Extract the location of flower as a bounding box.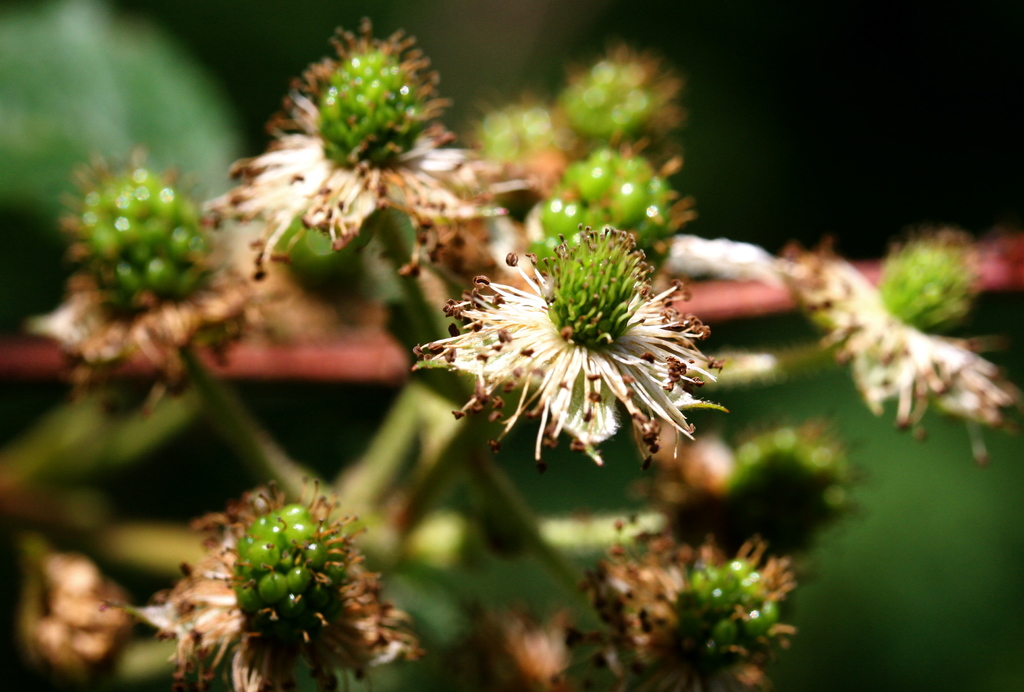
bbox(200, 20, 505, 280).
